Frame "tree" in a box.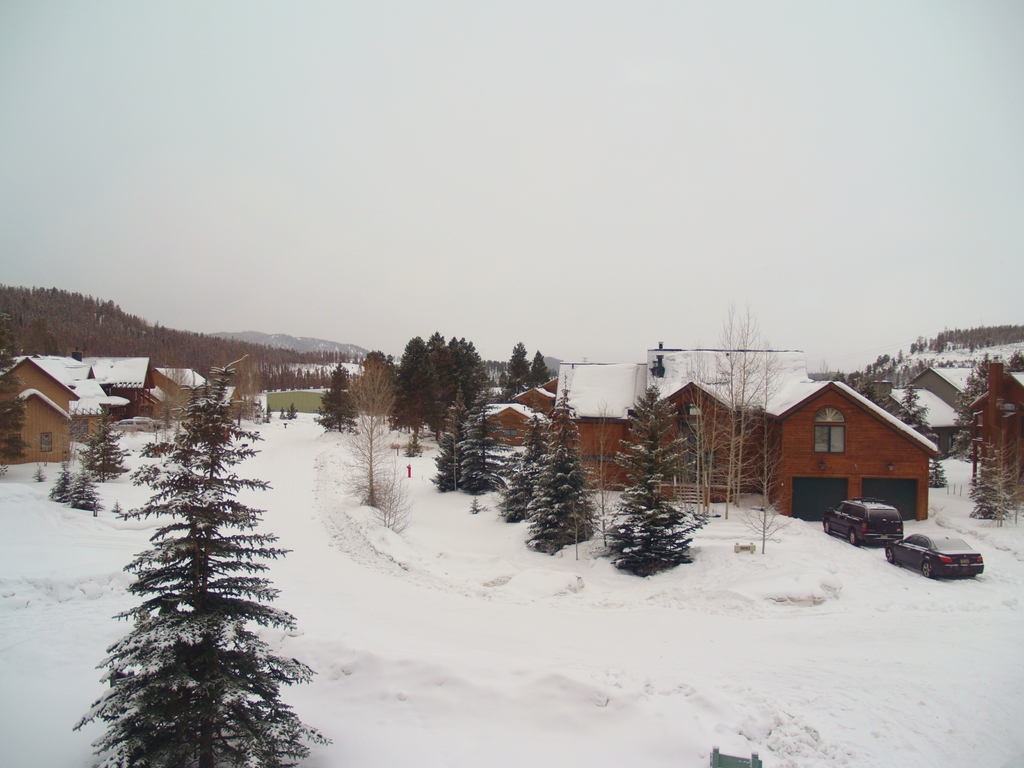
0, 309, 33, 463.
